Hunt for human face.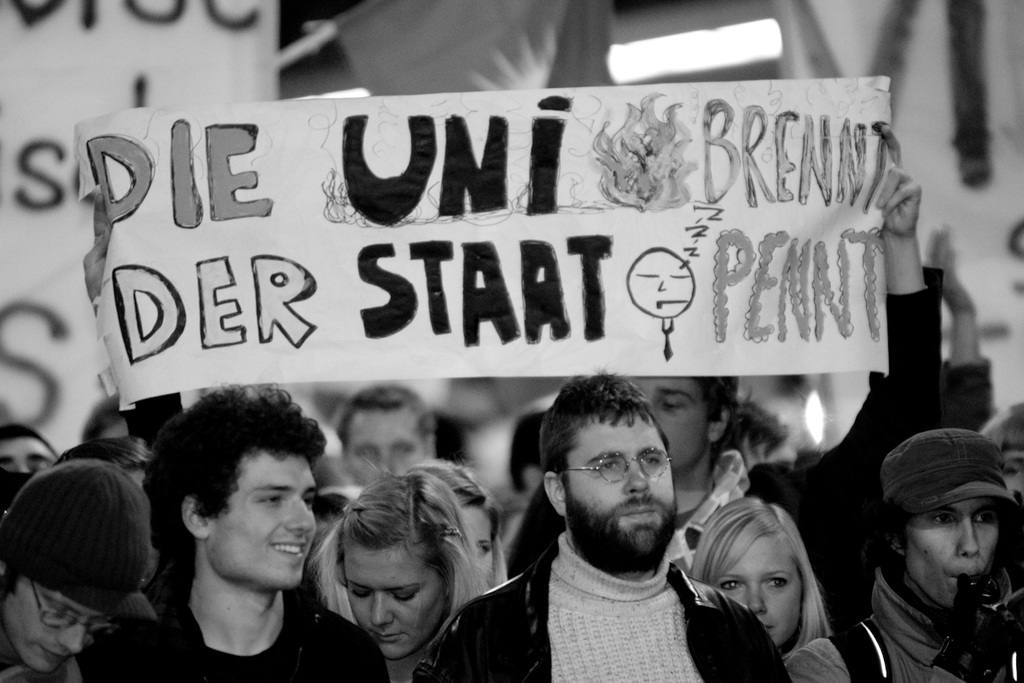
Hunted down at (left=207, top=448, right=318, bottom=590).
